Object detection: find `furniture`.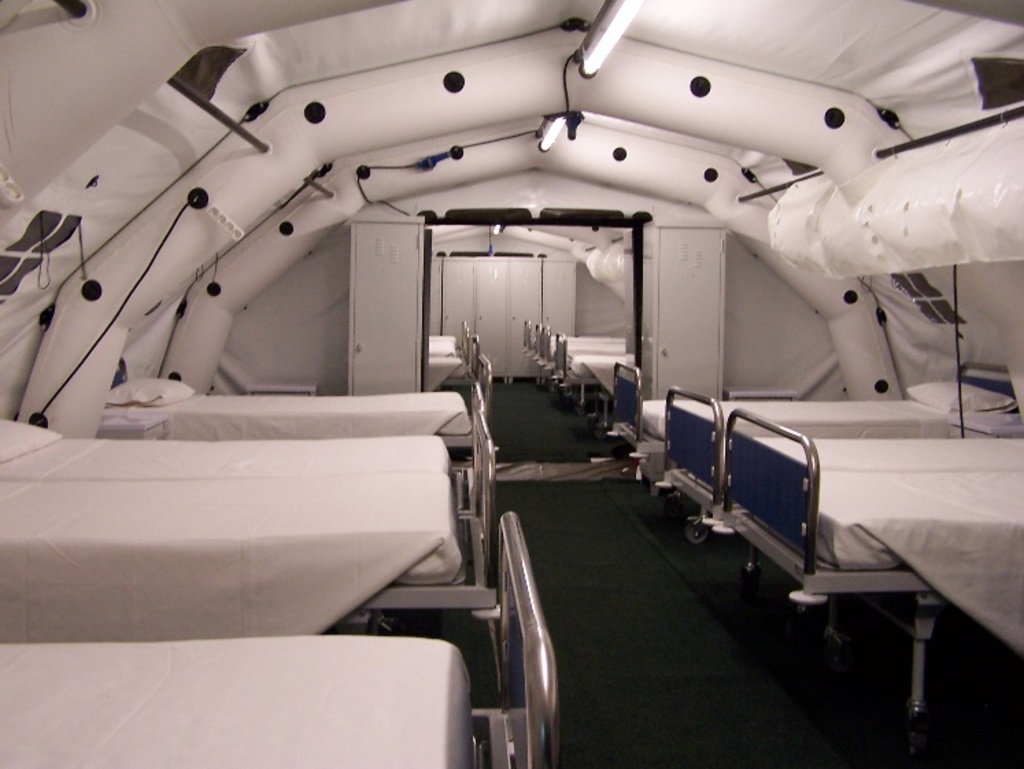
440 259 476 376.
